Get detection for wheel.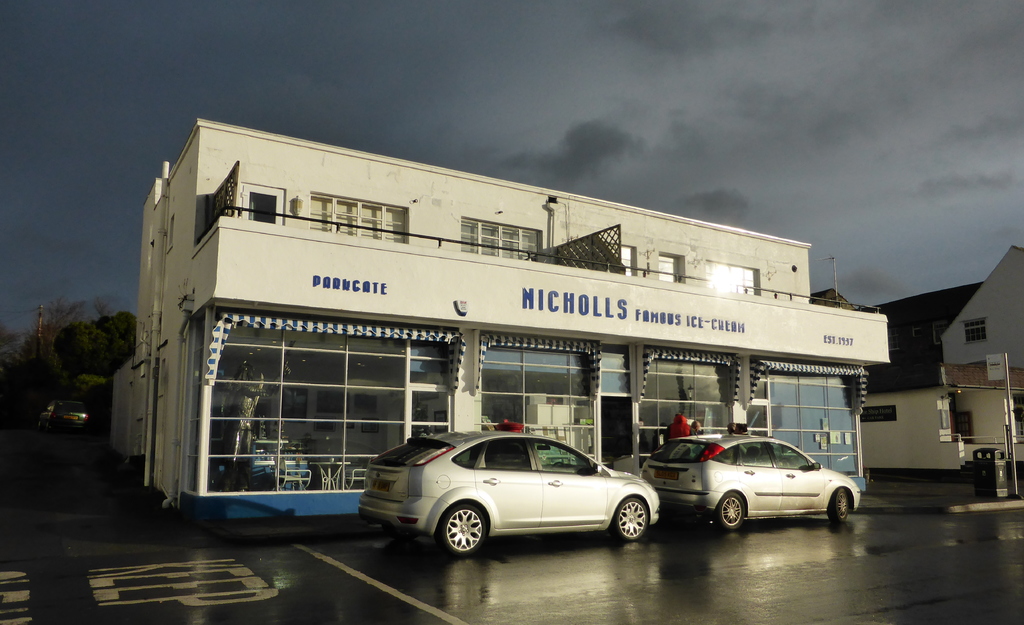
Detection: locate(717, 496, 746, 532).
